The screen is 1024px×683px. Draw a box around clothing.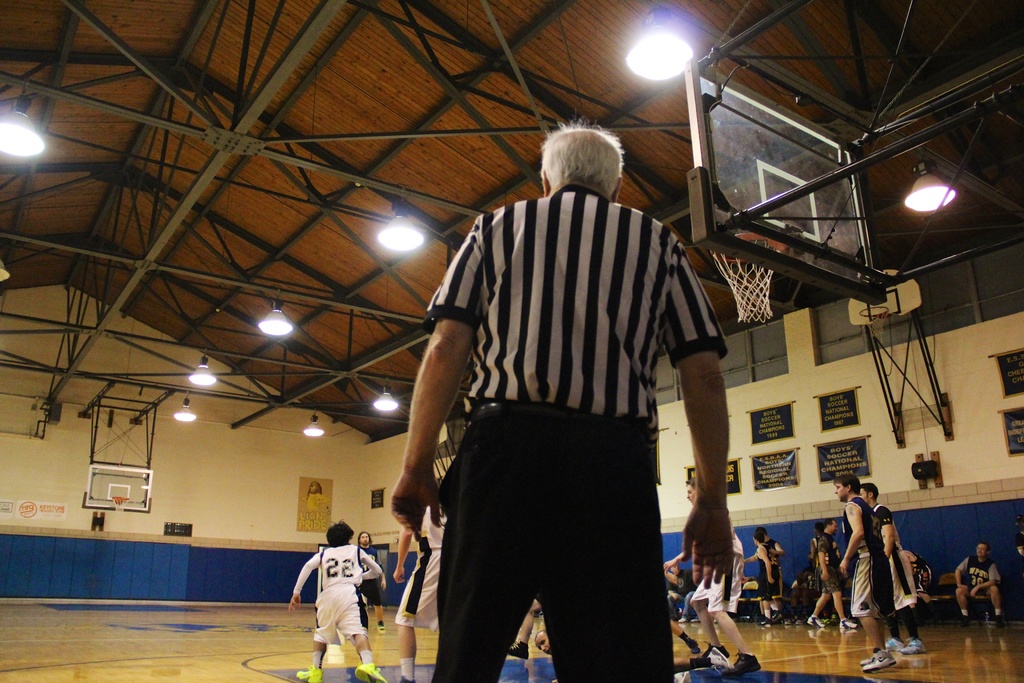
box=[876, 498, 915, 609].
